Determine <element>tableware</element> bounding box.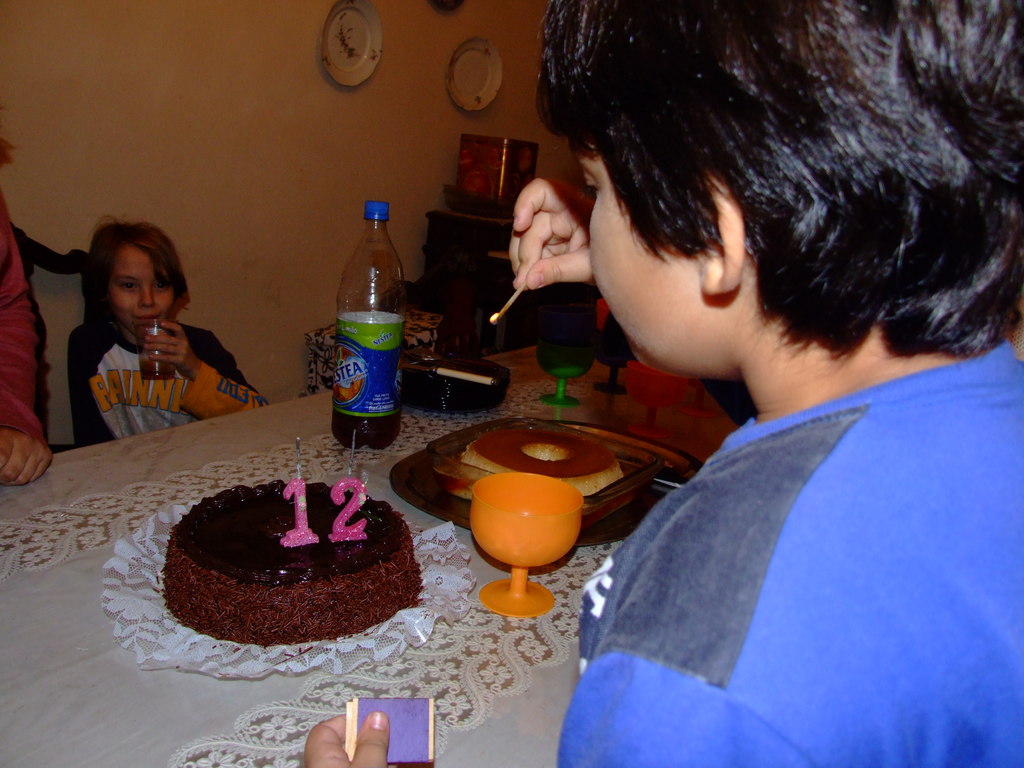
Determined: pyautogui.locateOnScreen(129, 318, 181, 385).
